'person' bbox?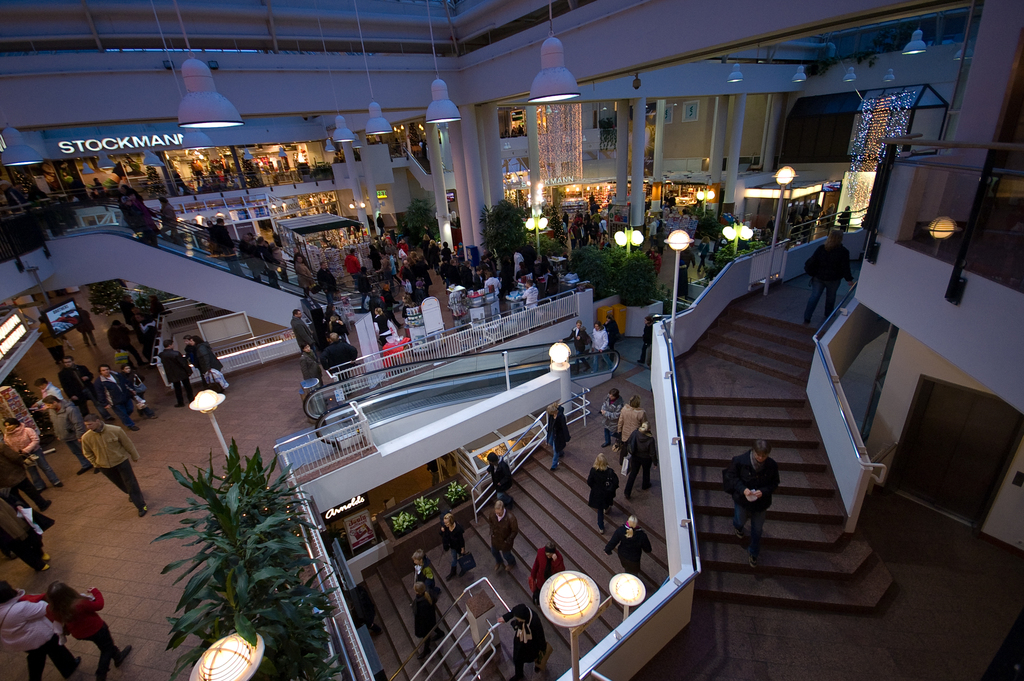
[42,395,80,452]
